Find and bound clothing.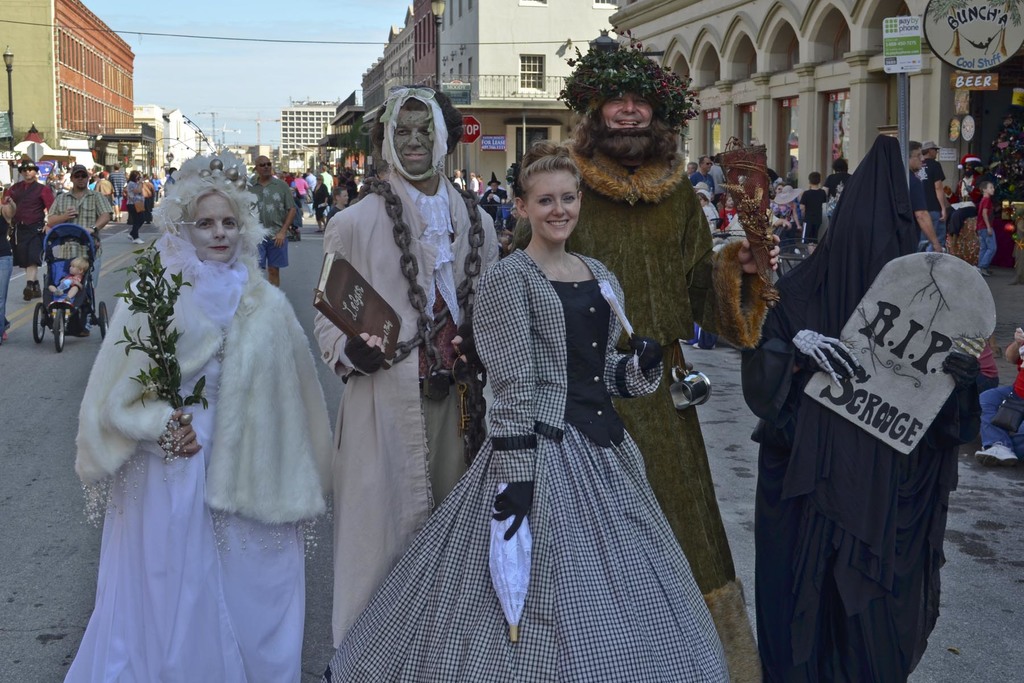
Bound: pyautogui.locateOnScreen(908, 170, 927, 252).
